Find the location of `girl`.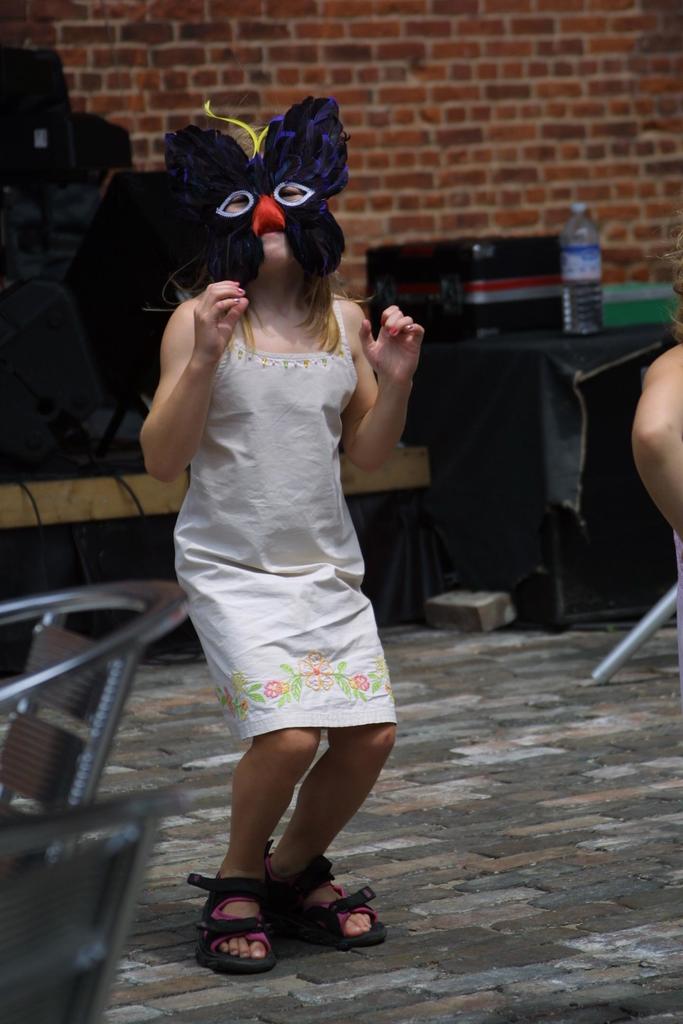
Location: (136,95,425,973).
